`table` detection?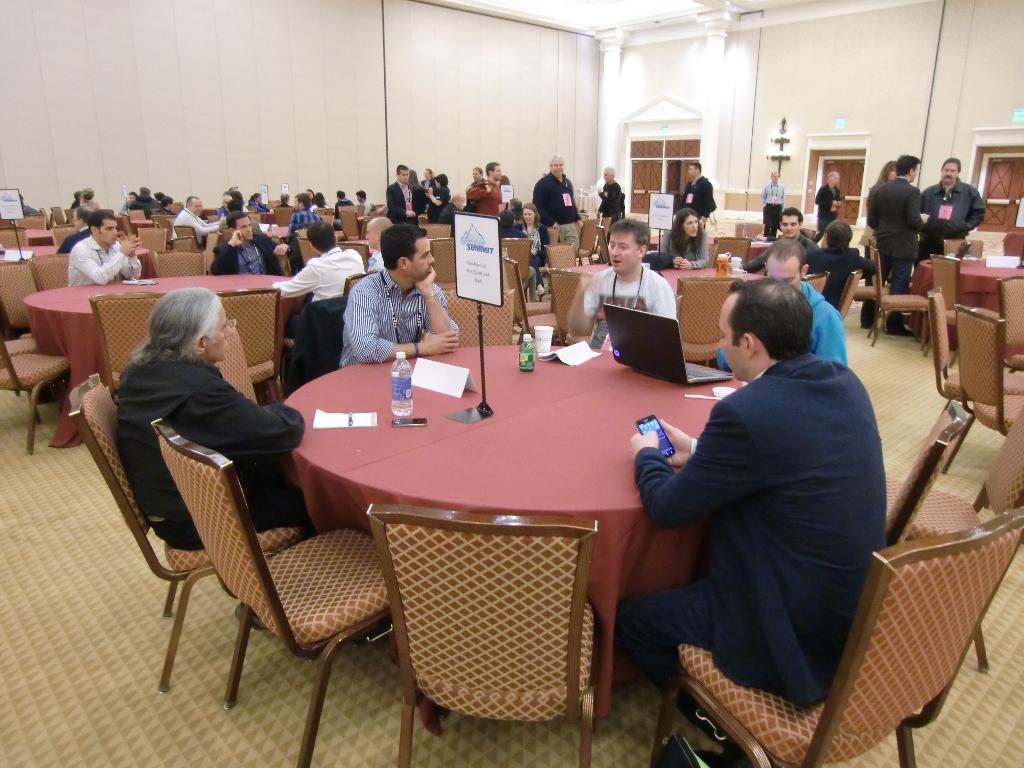
locate(564, 257, 764, 312)
